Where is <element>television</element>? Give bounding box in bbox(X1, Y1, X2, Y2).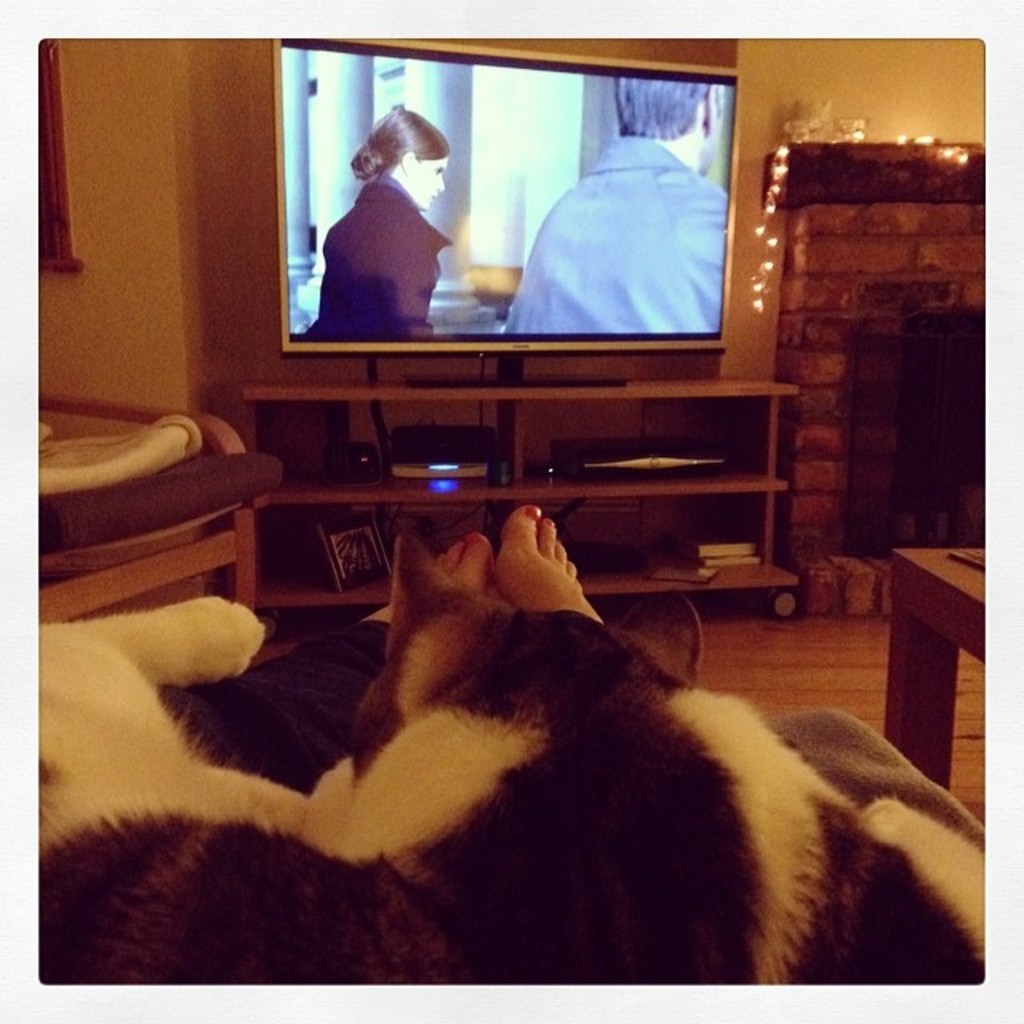
bbox(269, 37, 739, 354).
